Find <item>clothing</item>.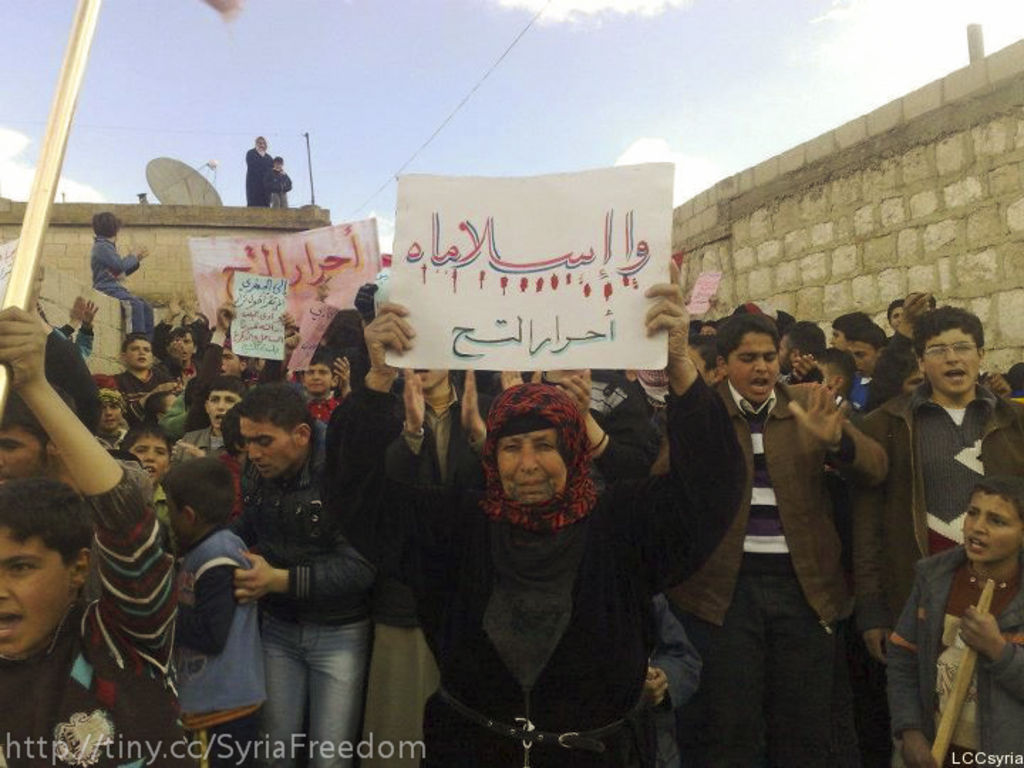
bbox(300, 360, 713, 767).
